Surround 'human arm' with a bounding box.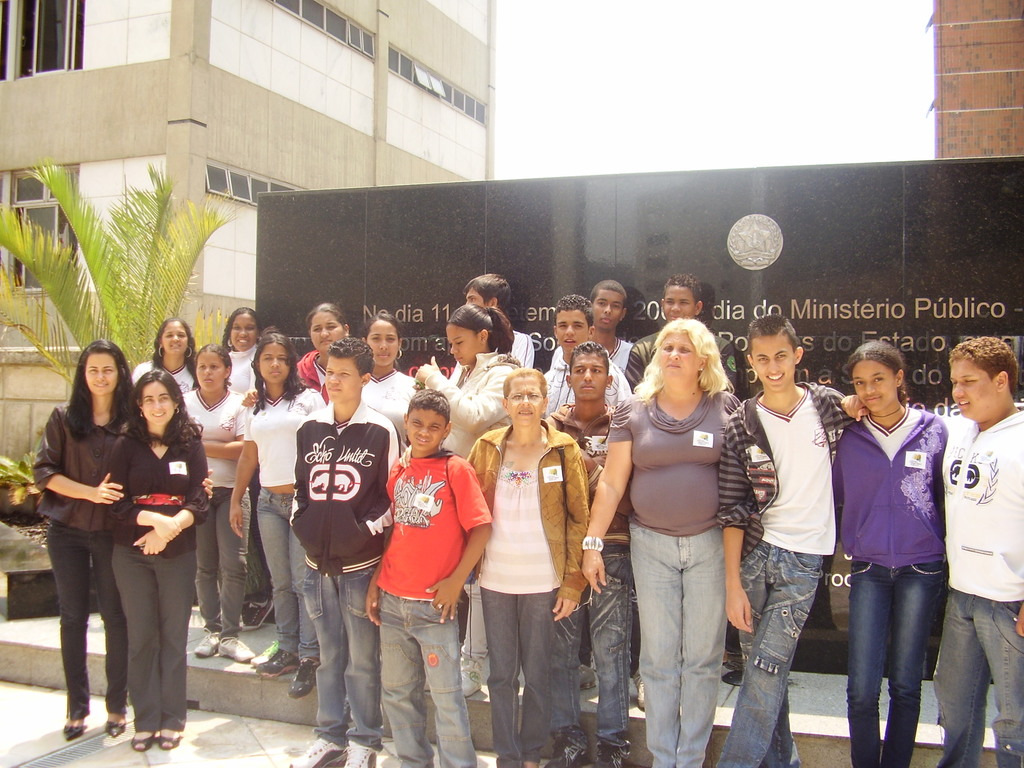
424 463 493 621.
